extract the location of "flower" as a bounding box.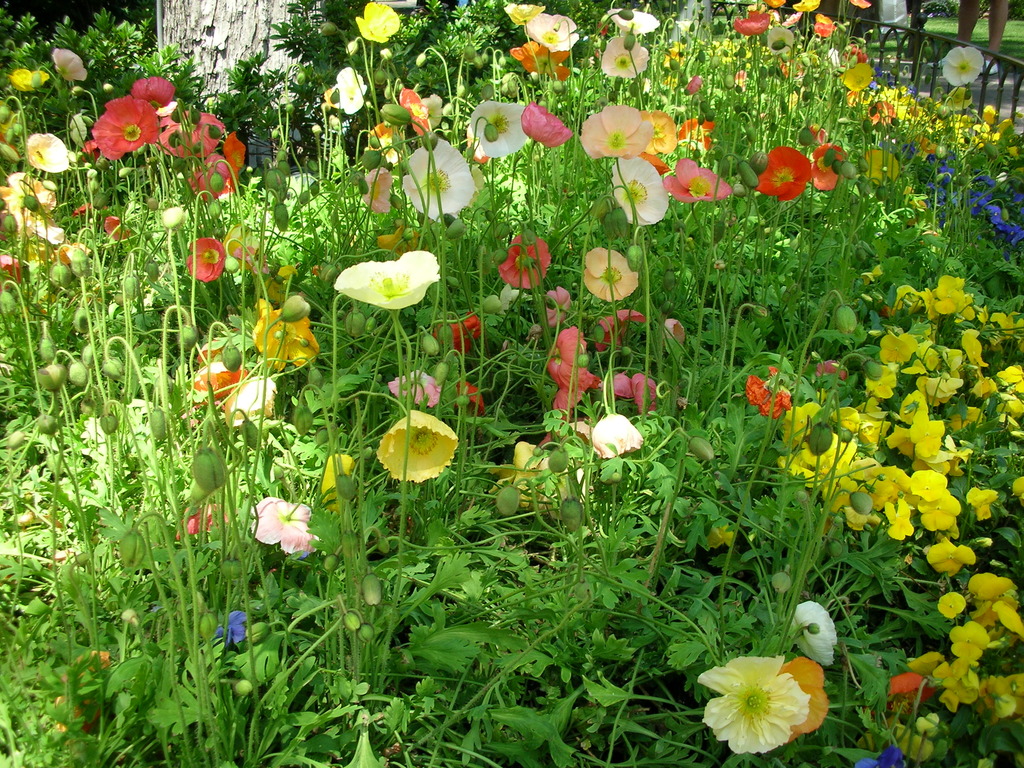
935/172/961/186.
